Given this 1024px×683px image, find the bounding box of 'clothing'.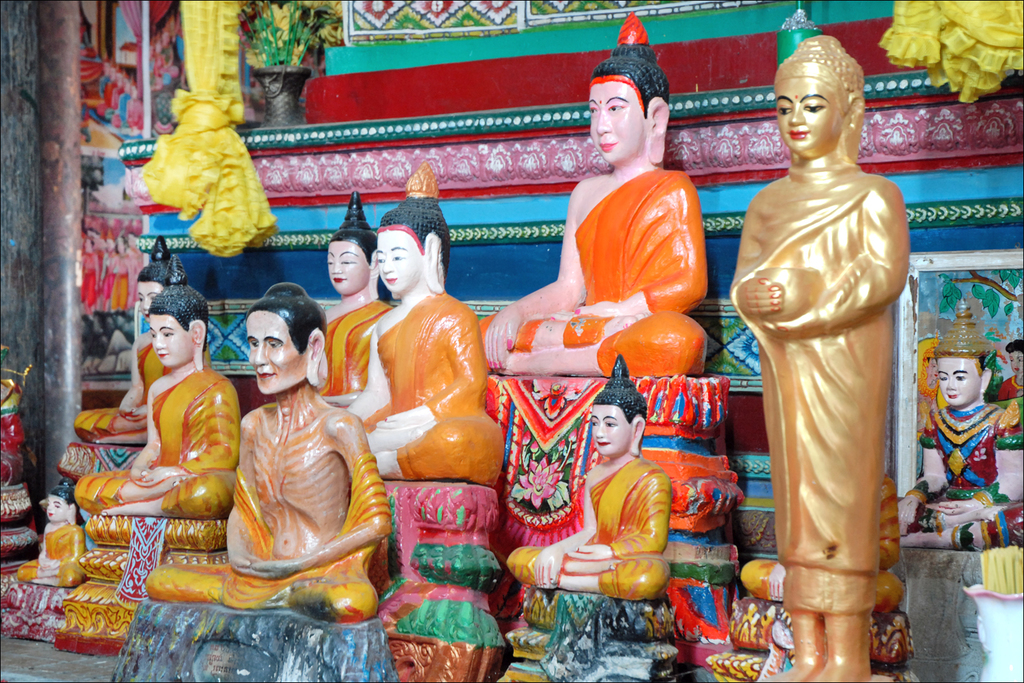
bbox=(907, 401, 1023, 545).
